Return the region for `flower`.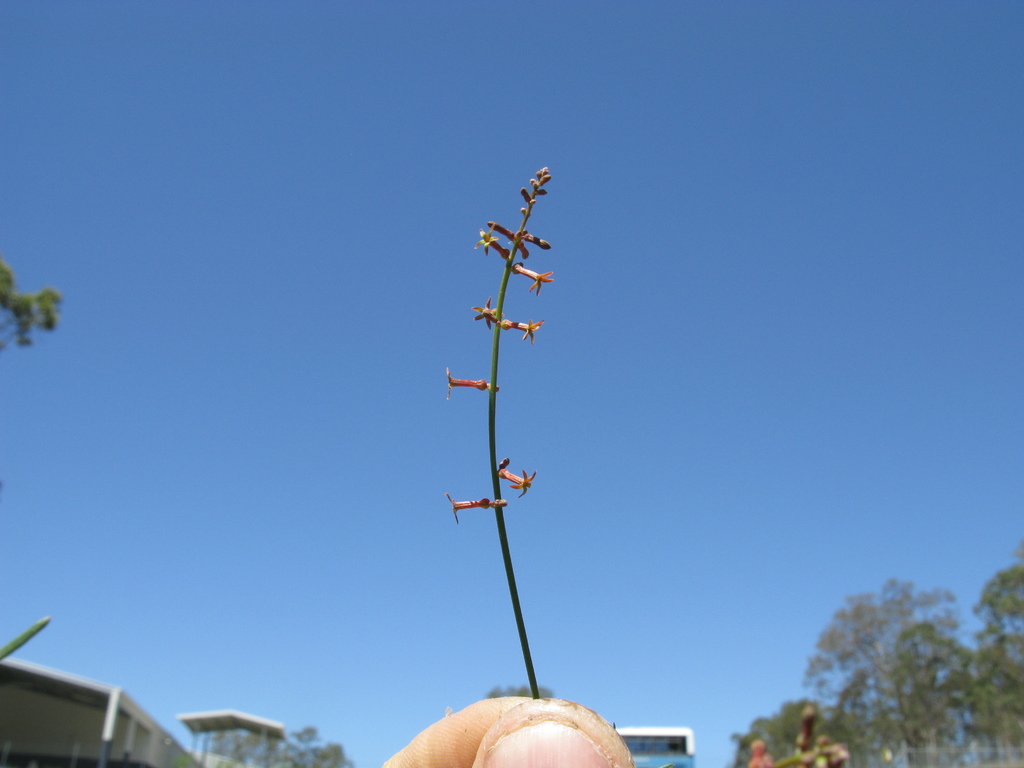
474,296,500,333.
